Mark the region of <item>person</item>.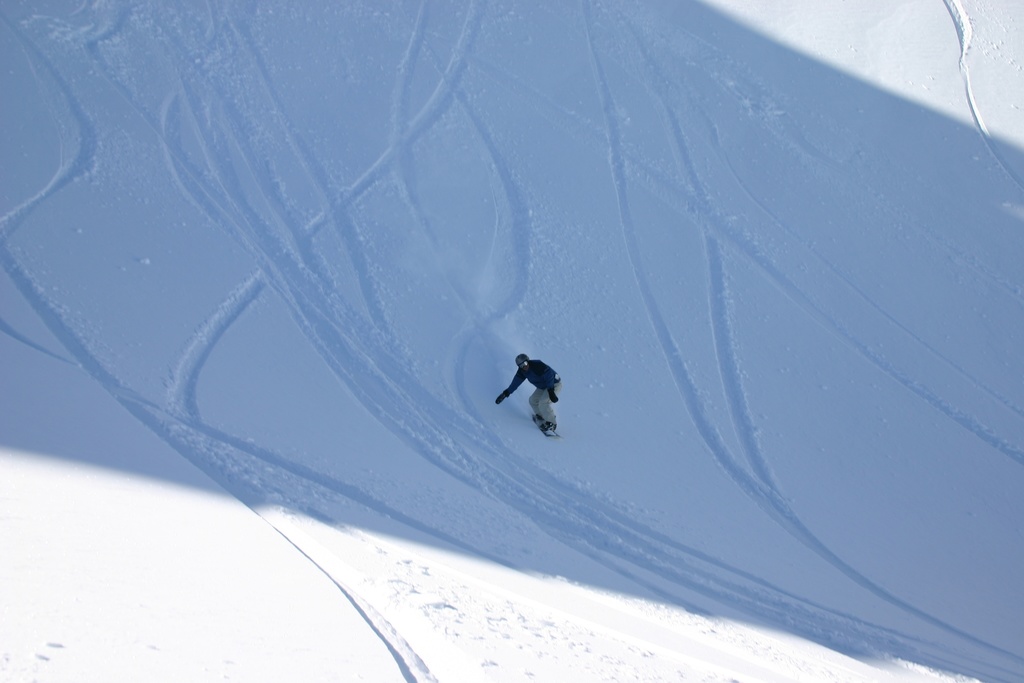
Region: locate(493, 350, 564, 440).
